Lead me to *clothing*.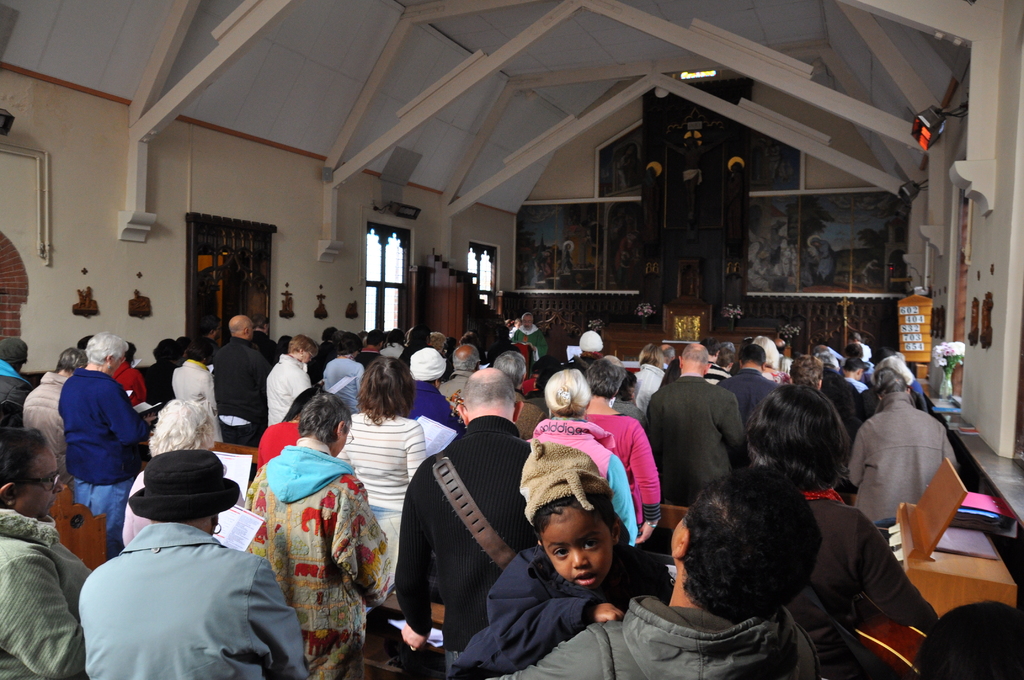
Lead to x1=163 y1=352 x2=227 y2=446.
